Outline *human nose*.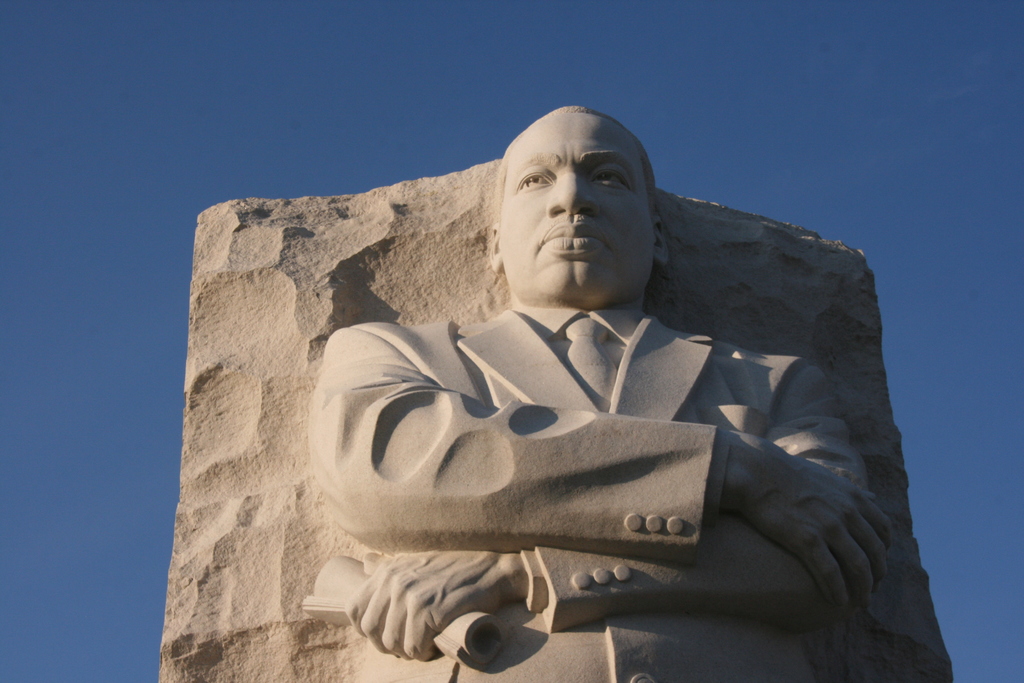
Outline: Rect(544, 173, 600, 215).
